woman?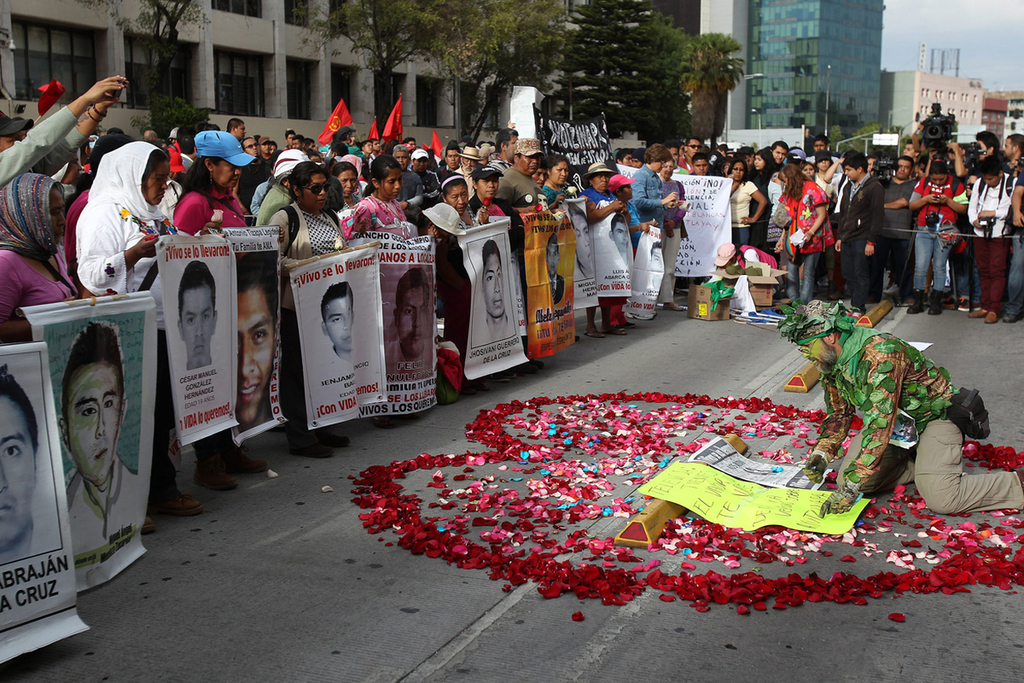
[left=768, top=152, right=855, bottom=302]
